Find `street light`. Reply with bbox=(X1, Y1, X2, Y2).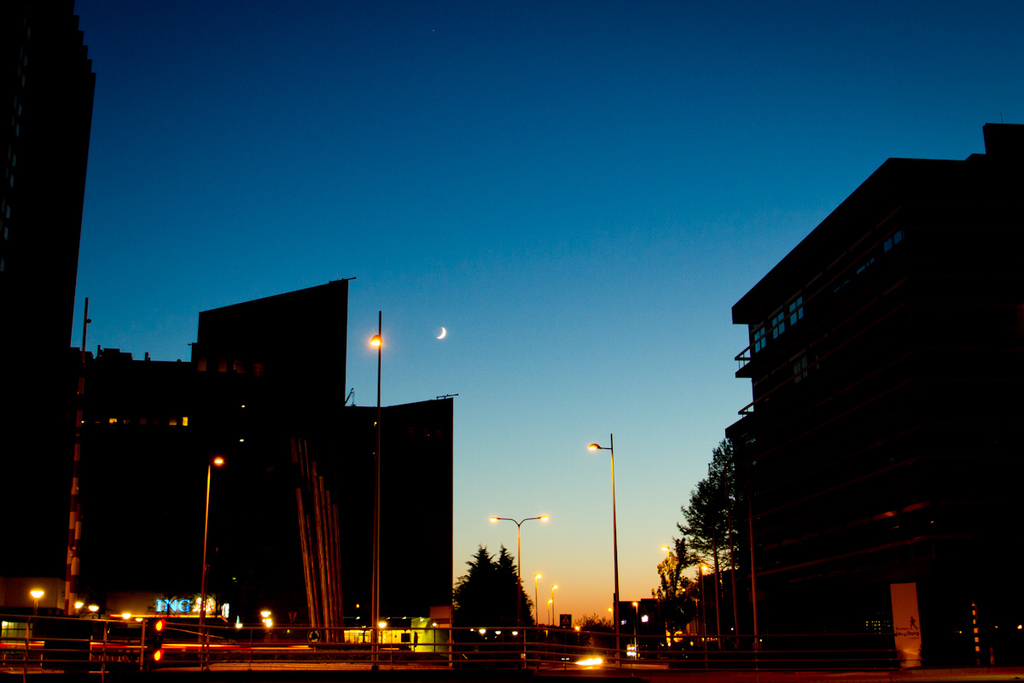
bbox=(201, 447, 229, 671).
